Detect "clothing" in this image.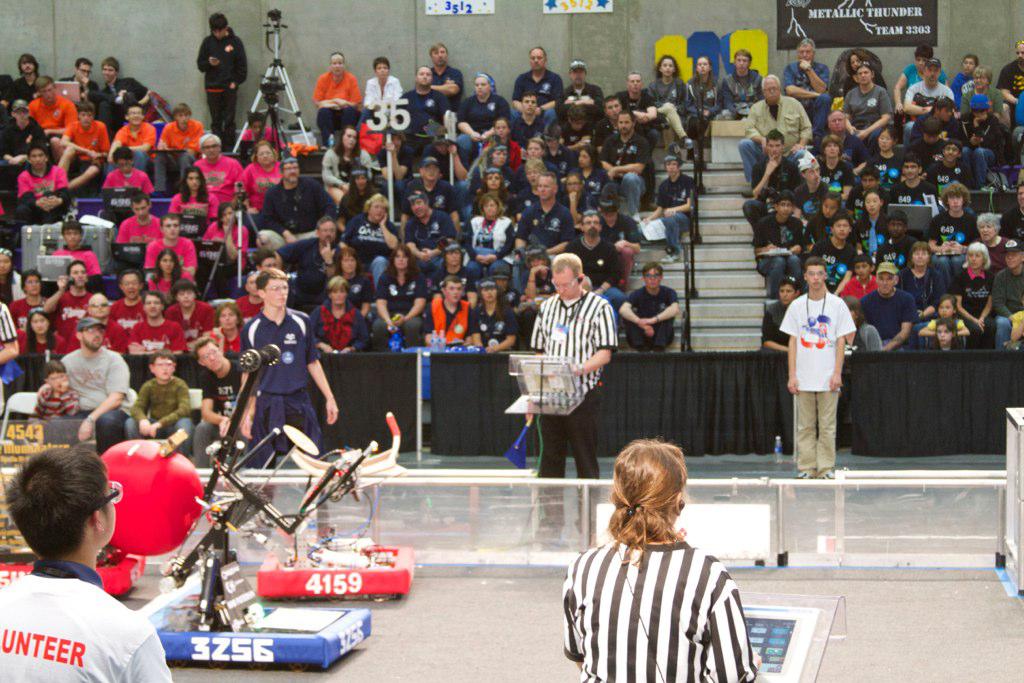
Detection: [127, 317, 204, 352].
